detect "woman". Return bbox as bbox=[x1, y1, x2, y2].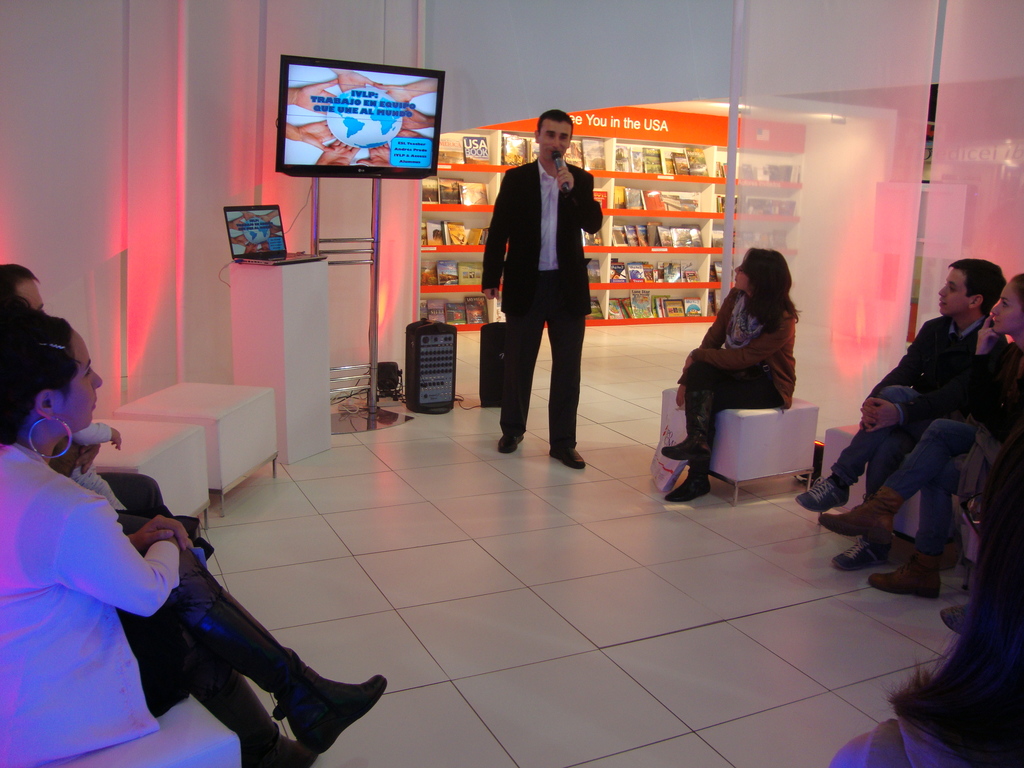
bbox=[817, 273, 1023, 606].
